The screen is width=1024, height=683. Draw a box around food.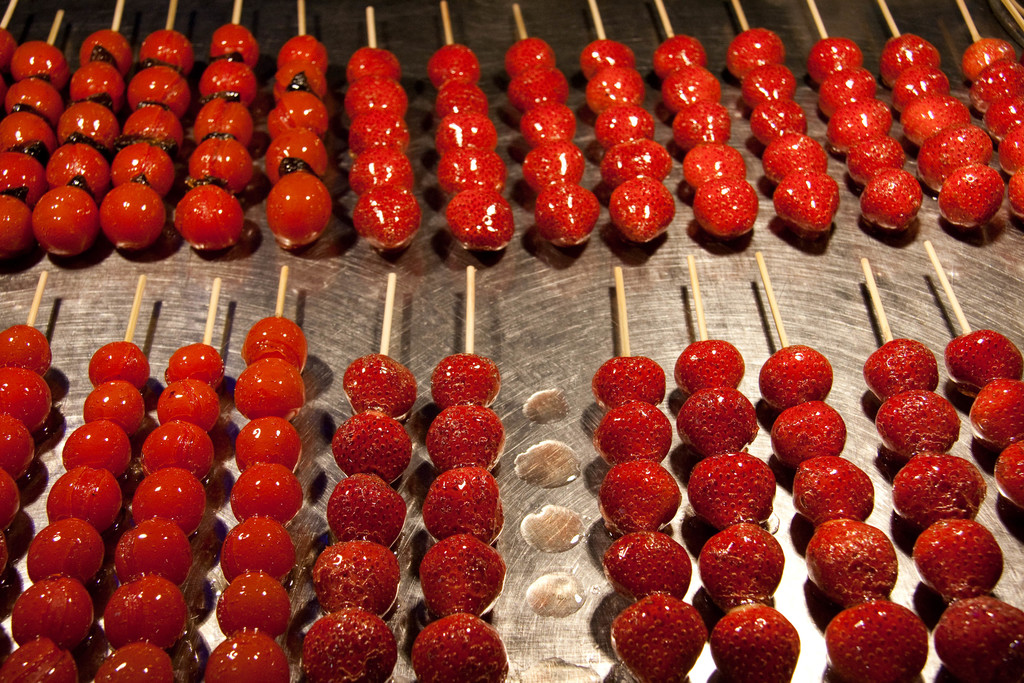
region(0, 318, 52, 378).
